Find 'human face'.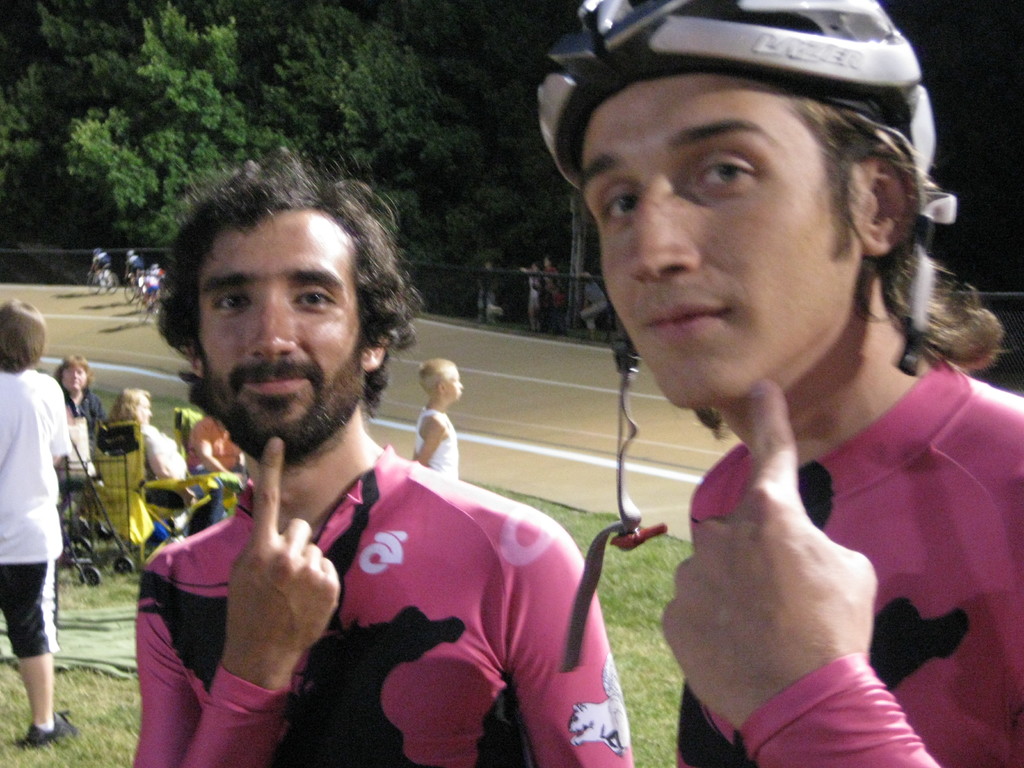
select_region(135, 392, 152, 426).
